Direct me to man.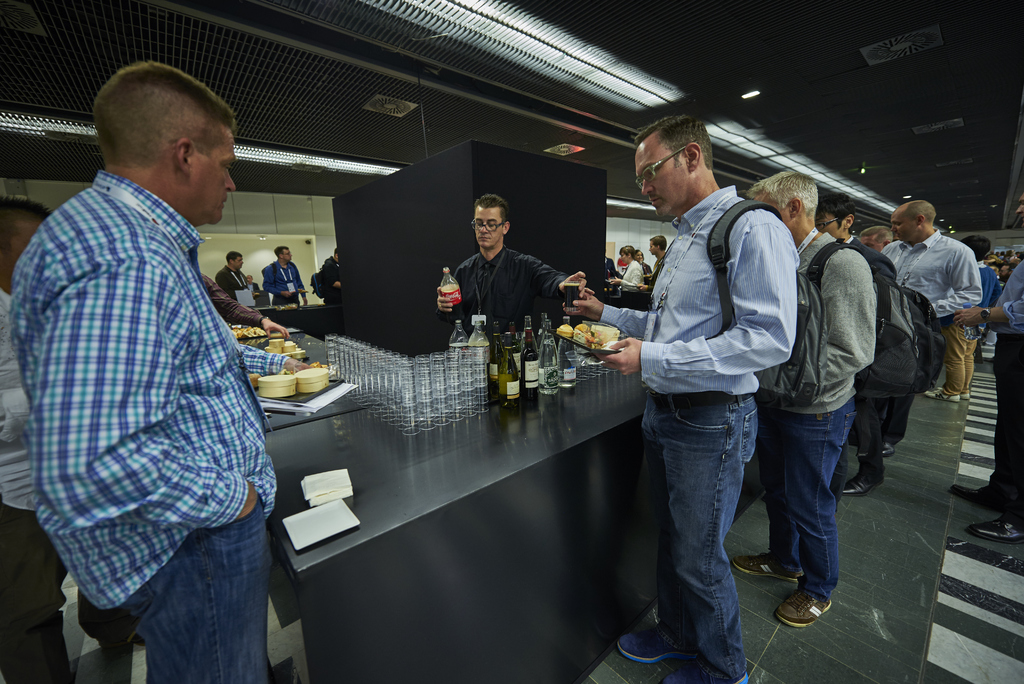
Direction: locate(314, 248, 344, 309).
